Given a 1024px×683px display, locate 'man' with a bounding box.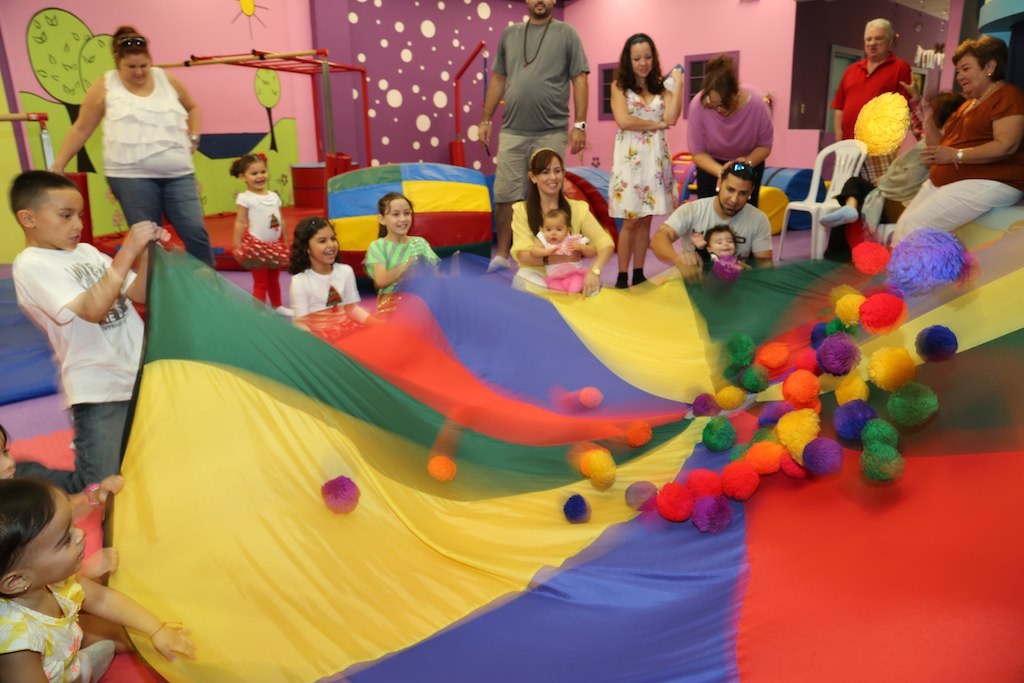
Located: rect(830, 18, 911, 172).
